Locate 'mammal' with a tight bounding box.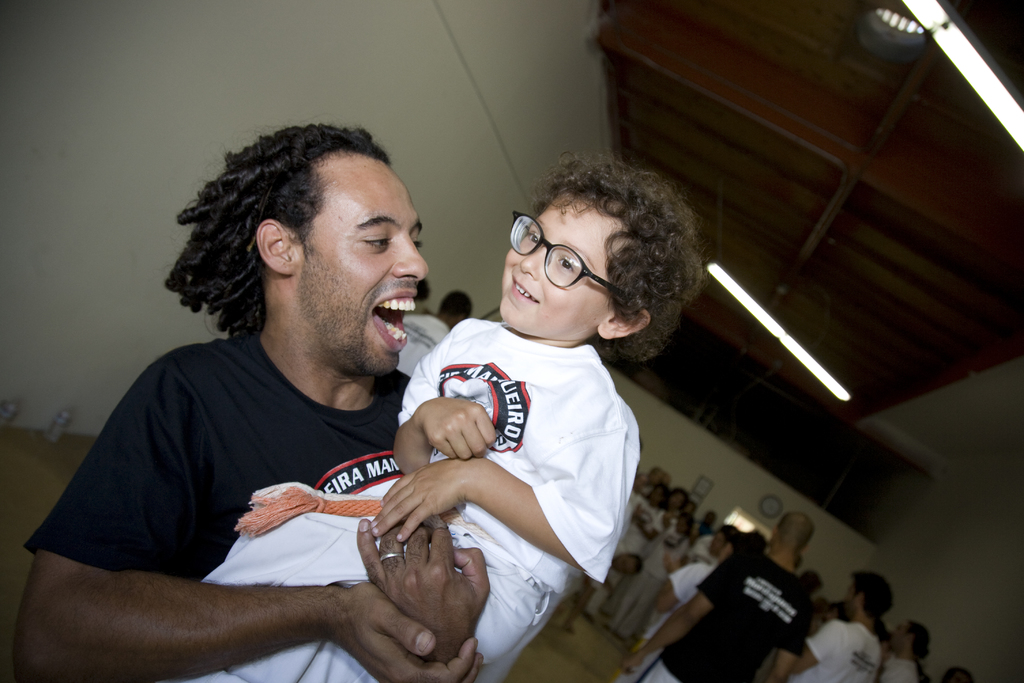
207:170:643:681.
